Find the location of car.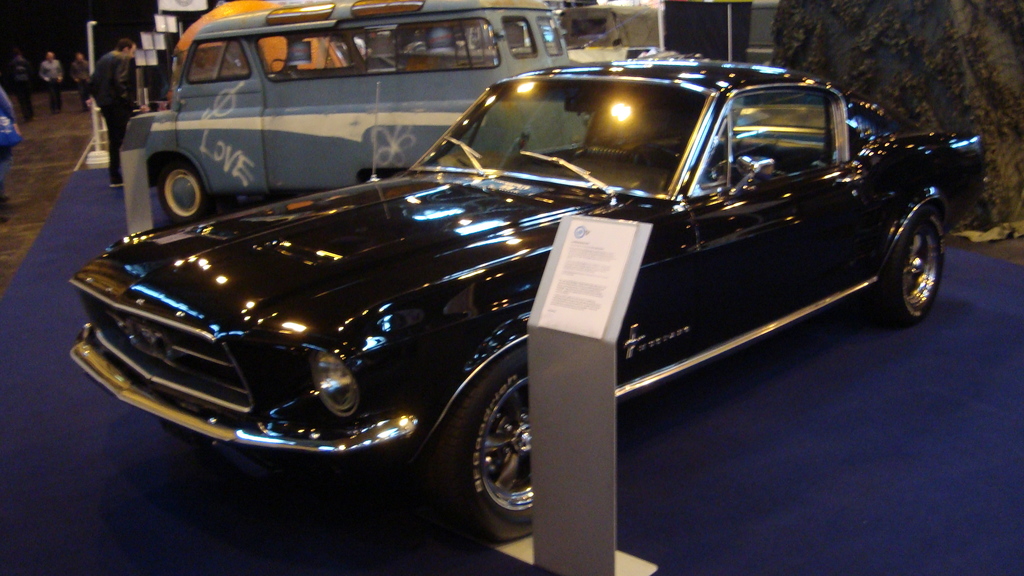
Location: 67/42/985/549.
